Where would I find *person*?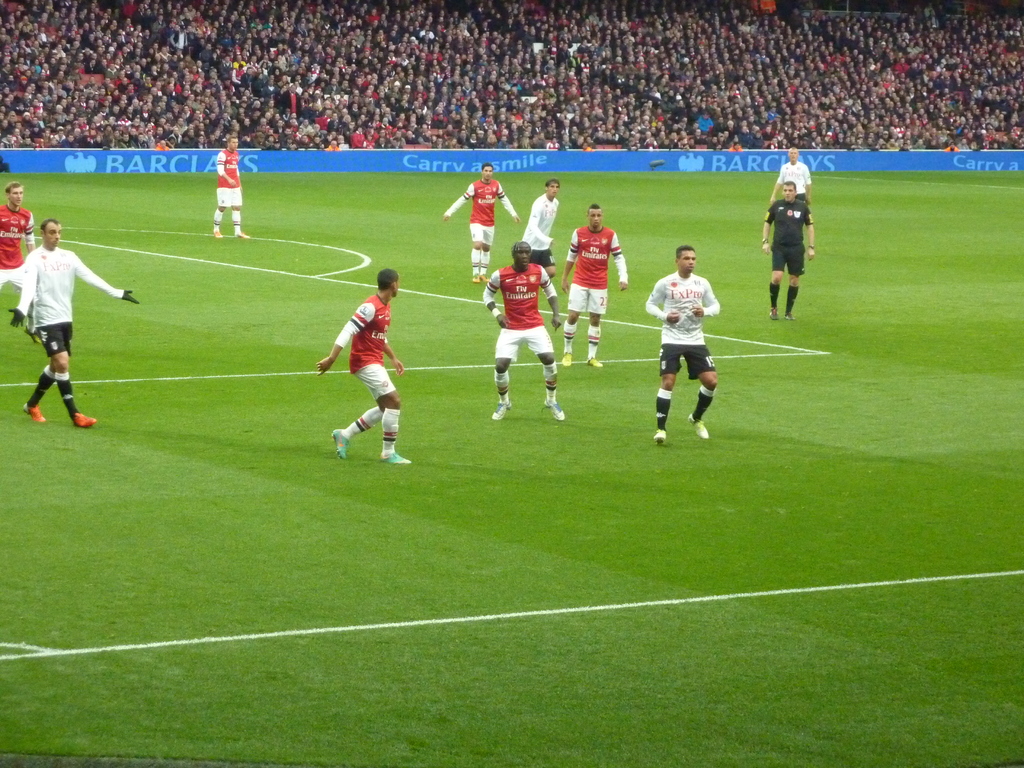
At box=[439, 160, 516, 283].
